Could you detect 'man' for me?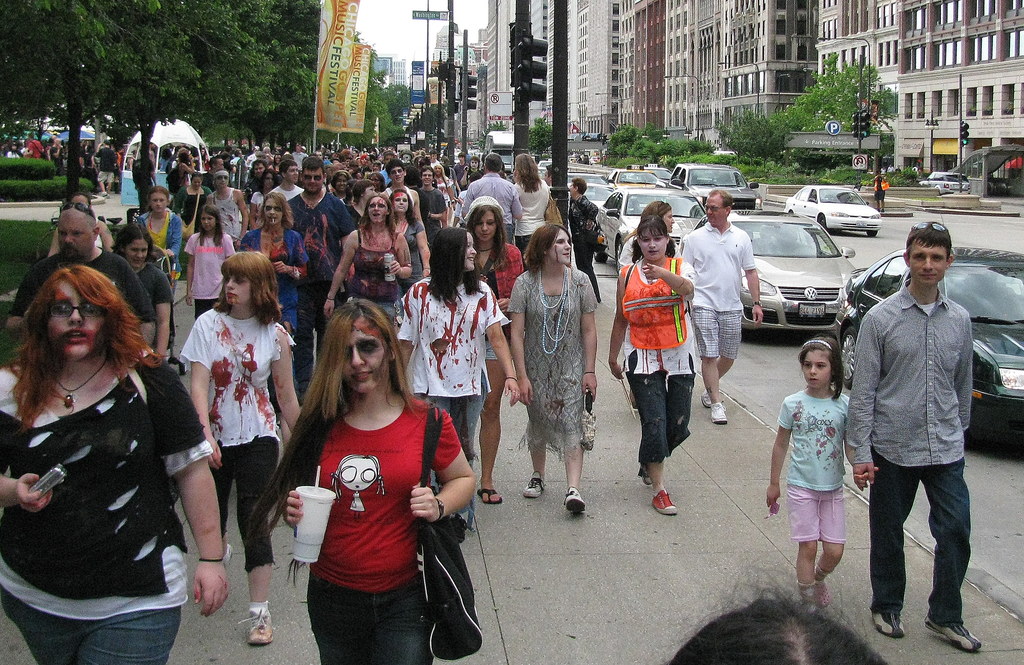
Detection result: <region>461, 152, 524, 246</region>.
